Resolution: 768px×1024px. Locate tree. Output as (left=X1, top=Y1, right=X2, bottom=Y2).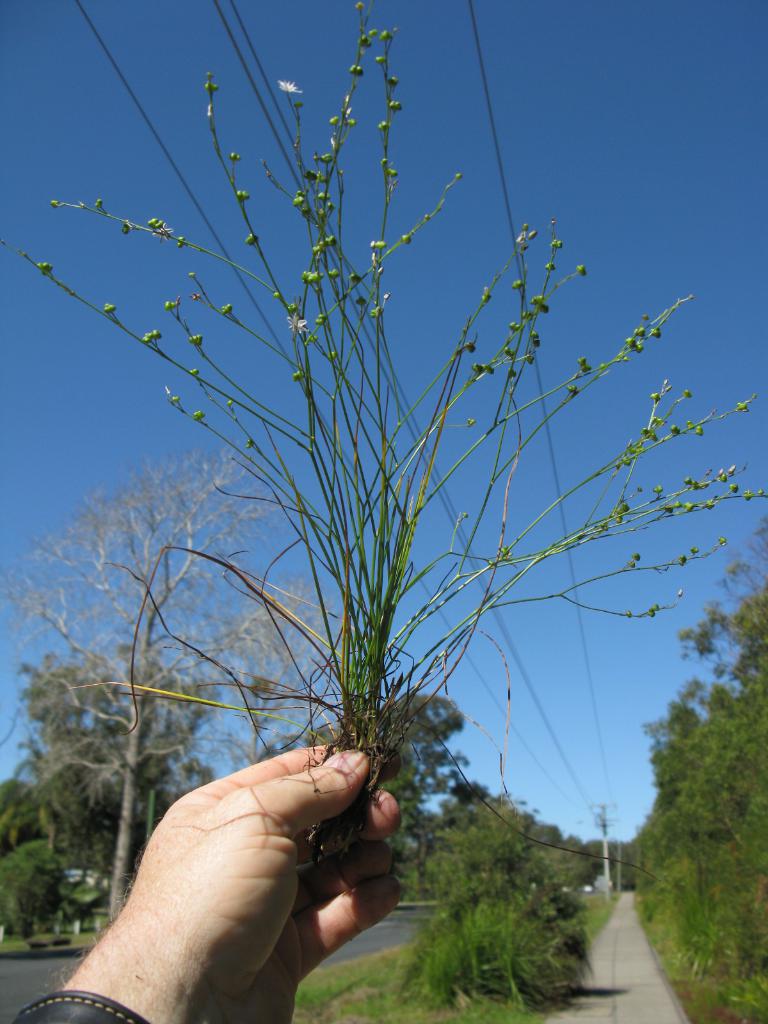
(left=435, top=764, right=484, bottom=843).
